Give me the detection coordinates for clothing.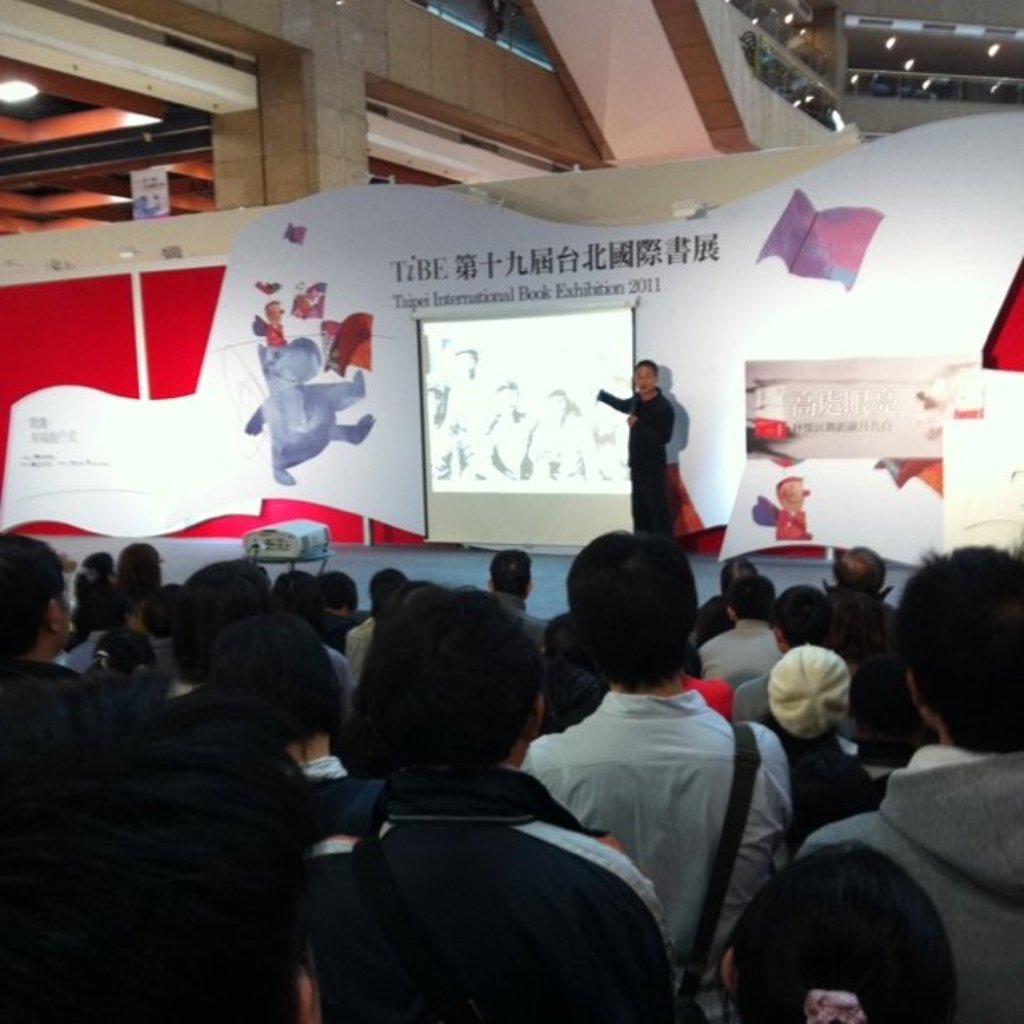
(494, 586, 559, 661).
